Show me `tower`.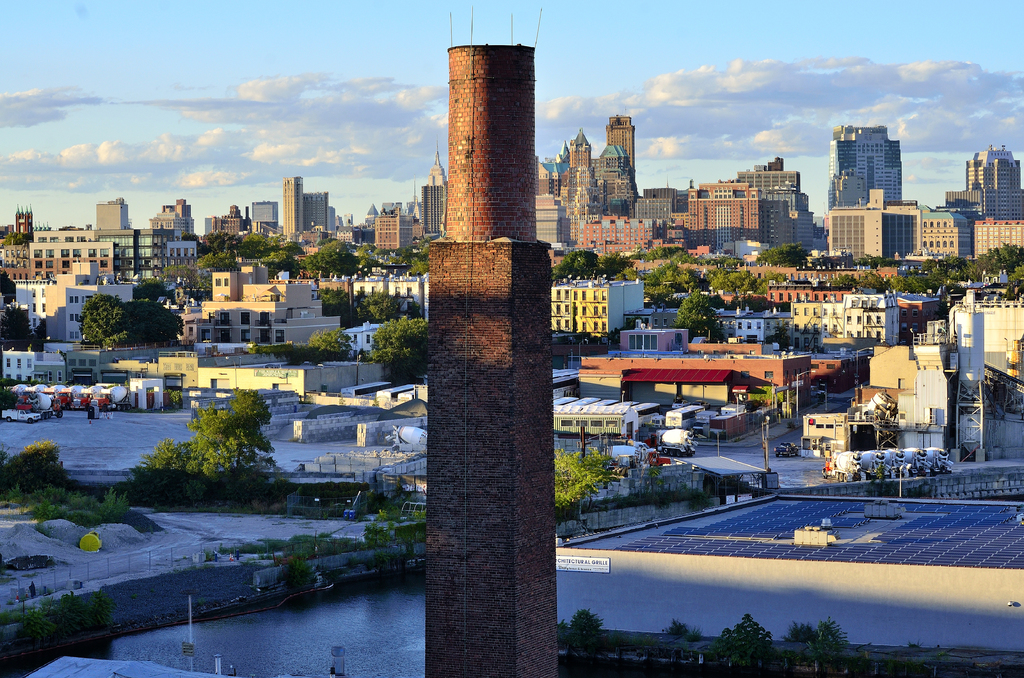
`tower` is here: box(425, 4, 566, 677).
